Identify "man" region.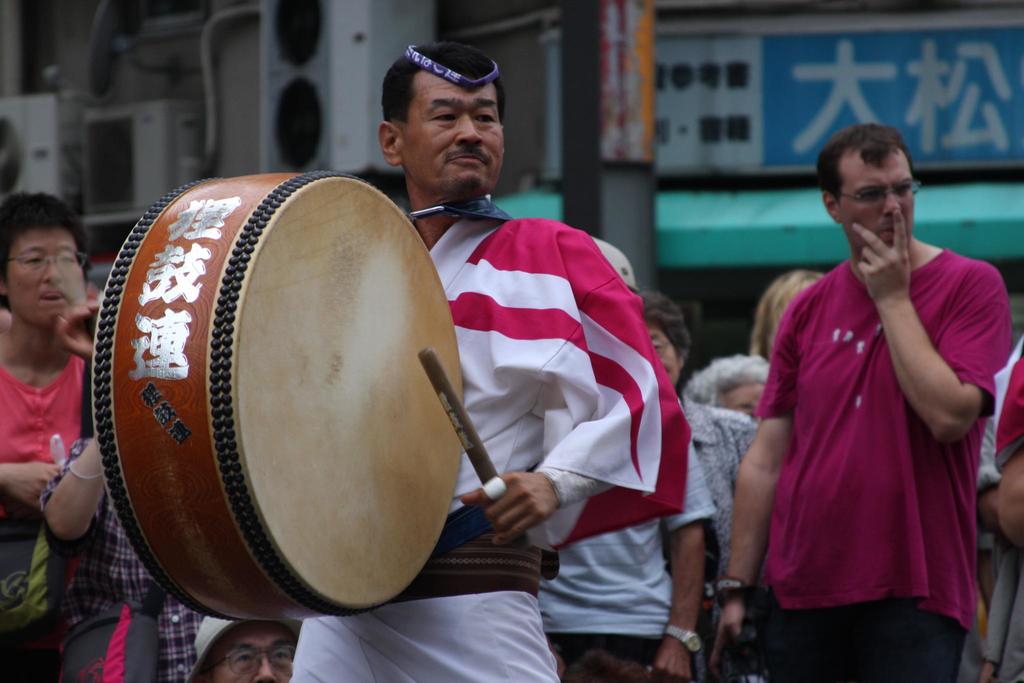
Region: locate(286, 37, 692, 682).
